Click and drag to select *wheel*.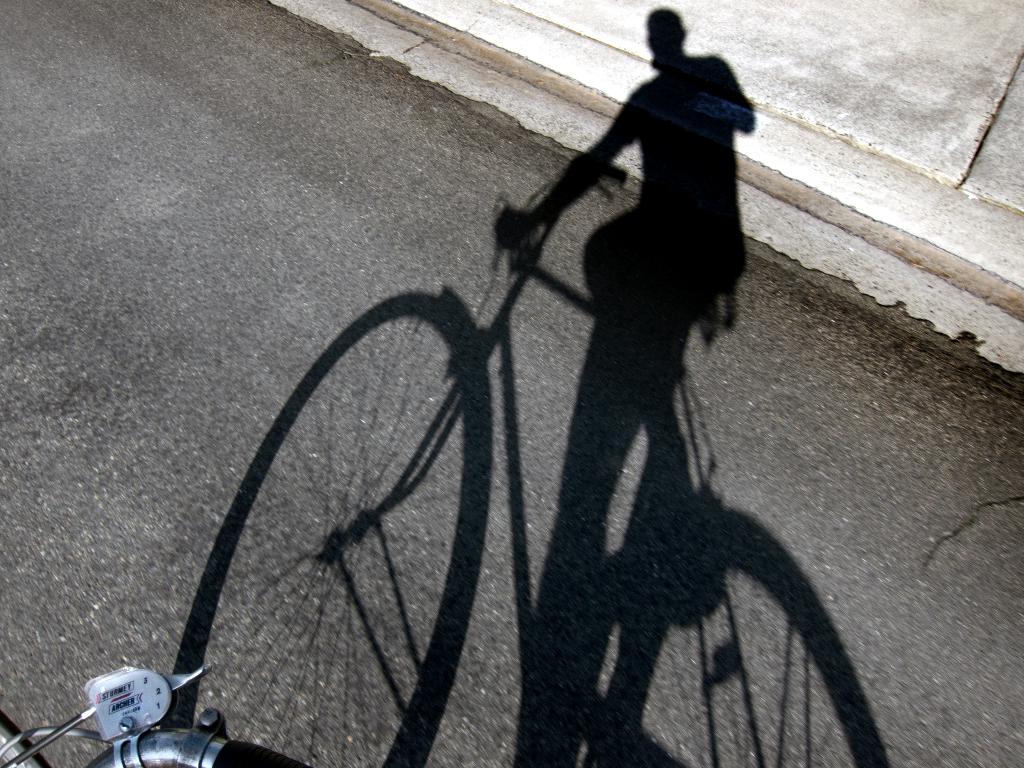
Selection: [189, 257, 522, 746].
